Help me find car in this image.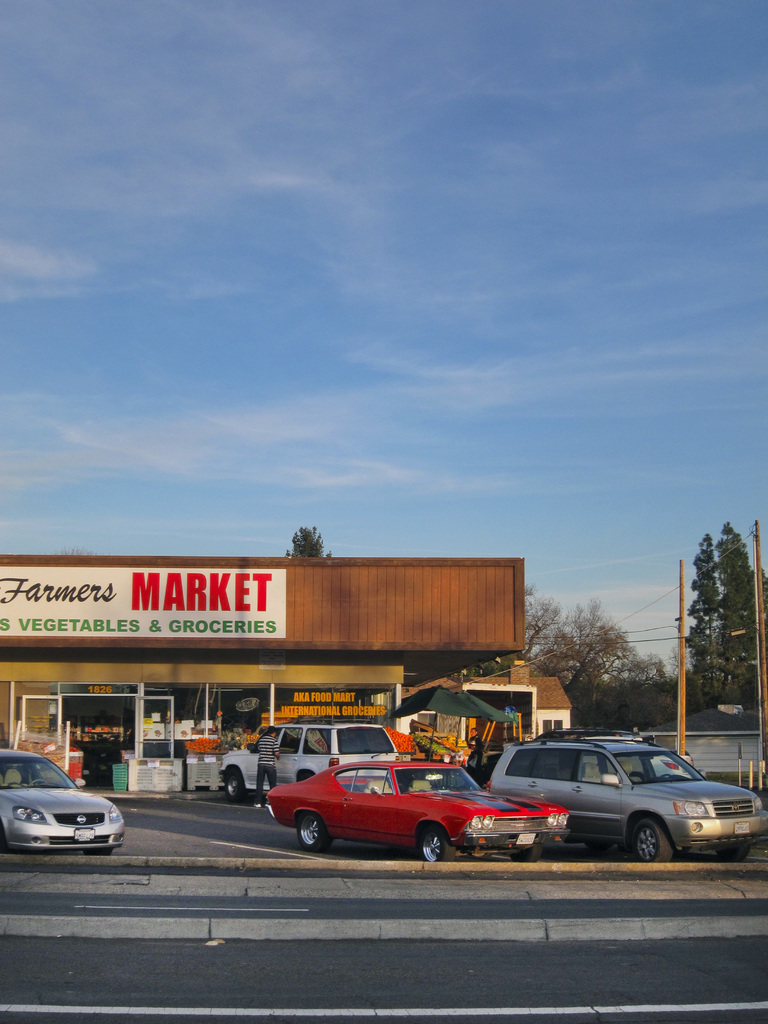
Found it: 0,745,135,862.
